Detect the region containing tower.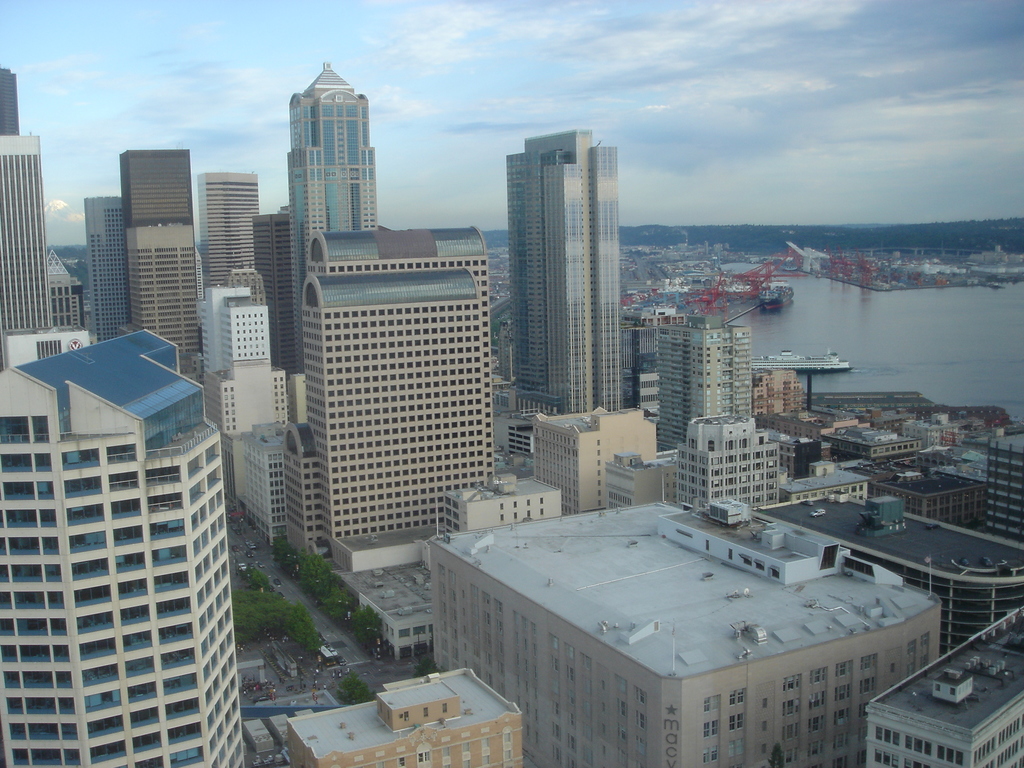
[x1=123, y1=147, x2=195, y2=395].
